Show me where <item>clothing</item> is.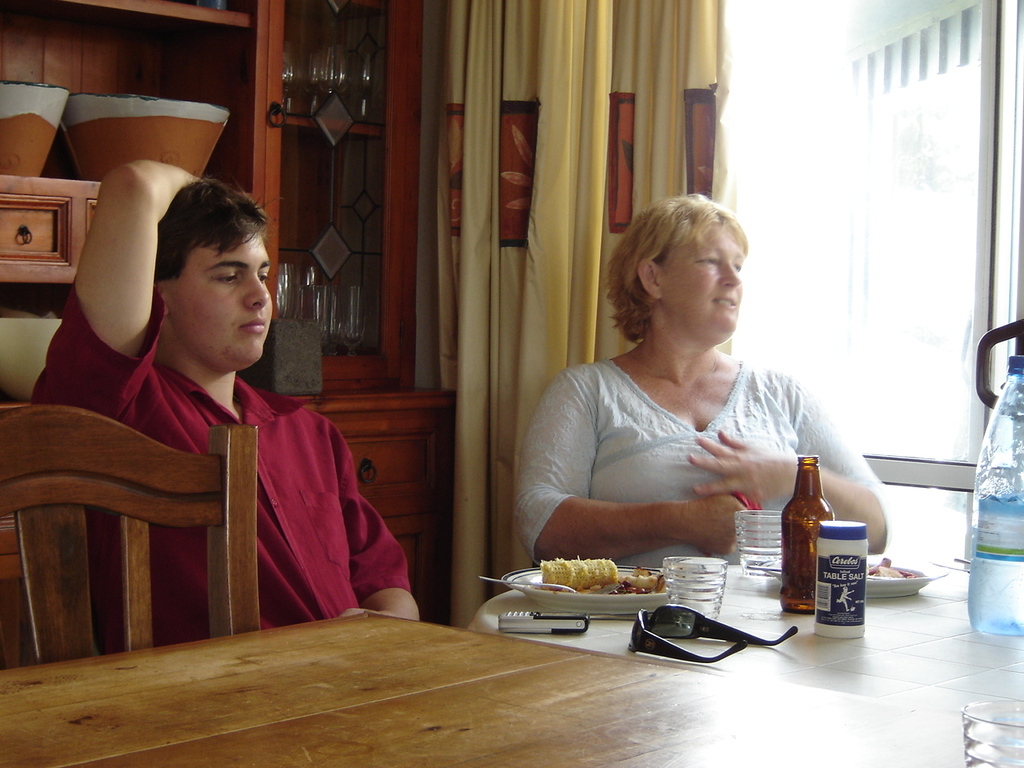
<item>clothing</item> is at <box>62,286,394,658</box>.
